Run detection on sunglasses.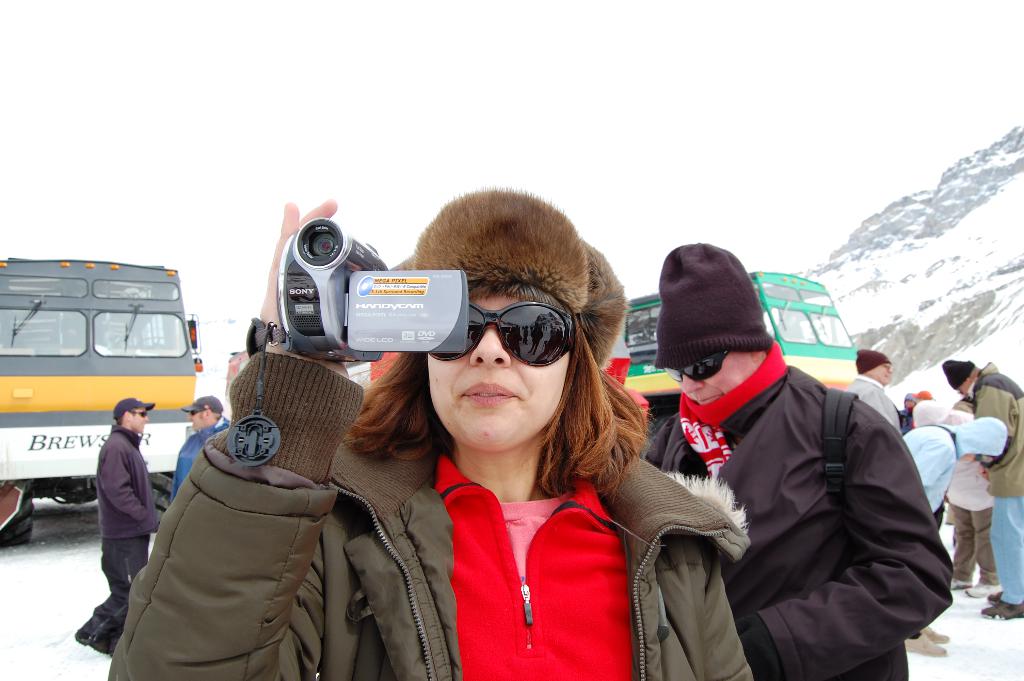
Result: box(191, 409, 199, 415).
